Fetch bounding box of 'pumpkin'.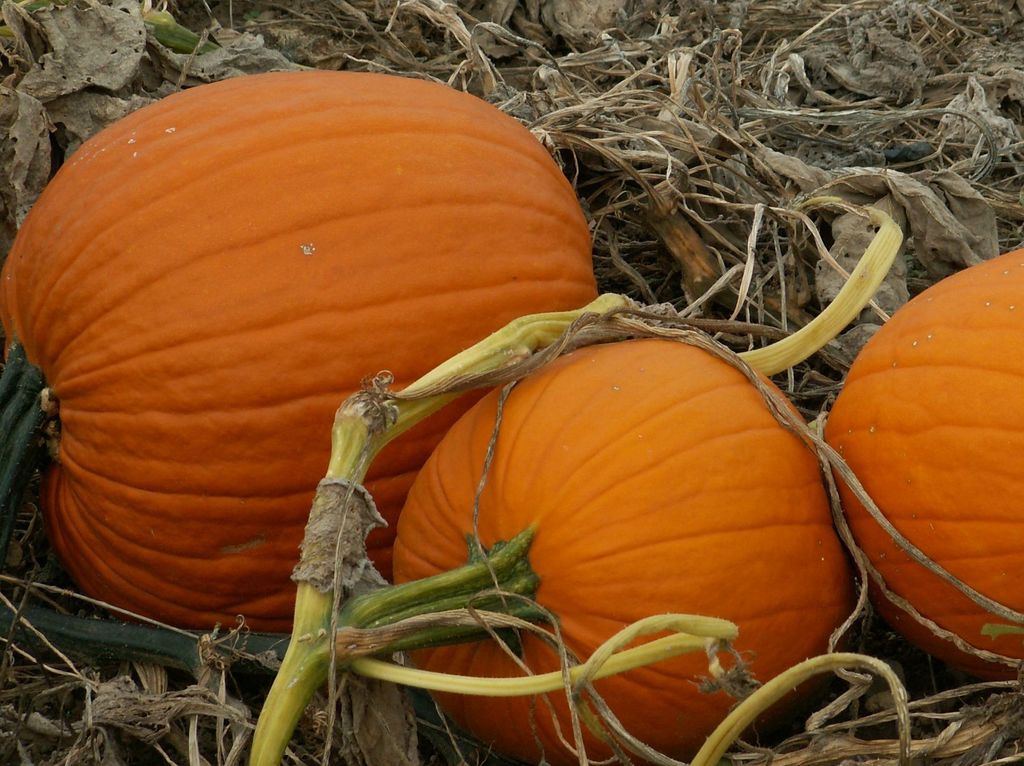
Bbox: detection(13, 95, 528, 626).
